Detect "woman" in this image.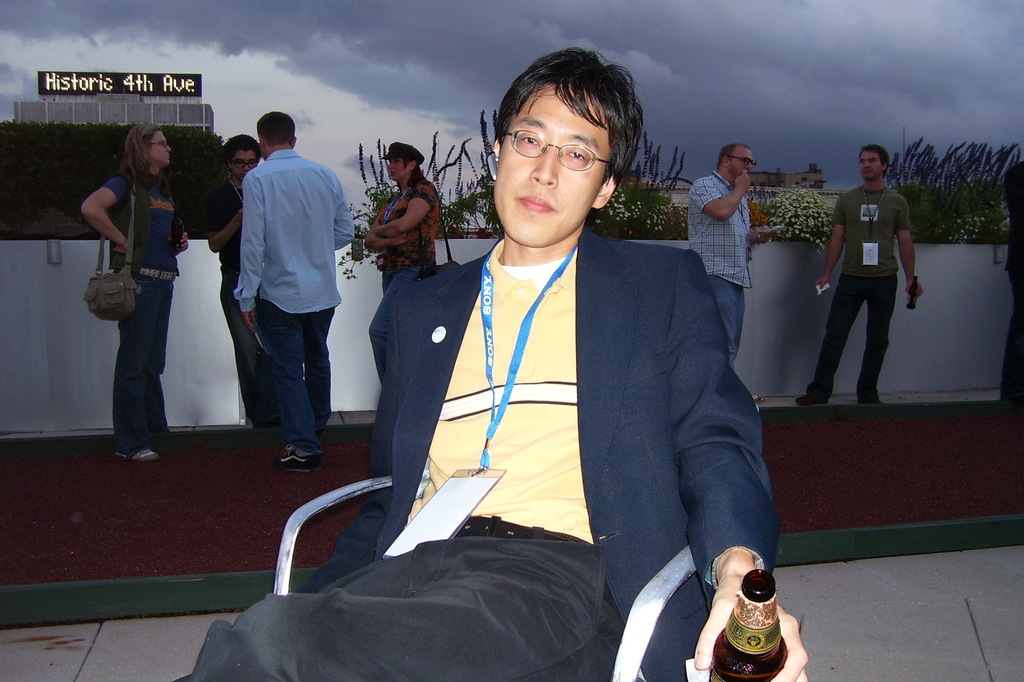
Detection: (x1=365, y1=140, x2=444, y2=302).
